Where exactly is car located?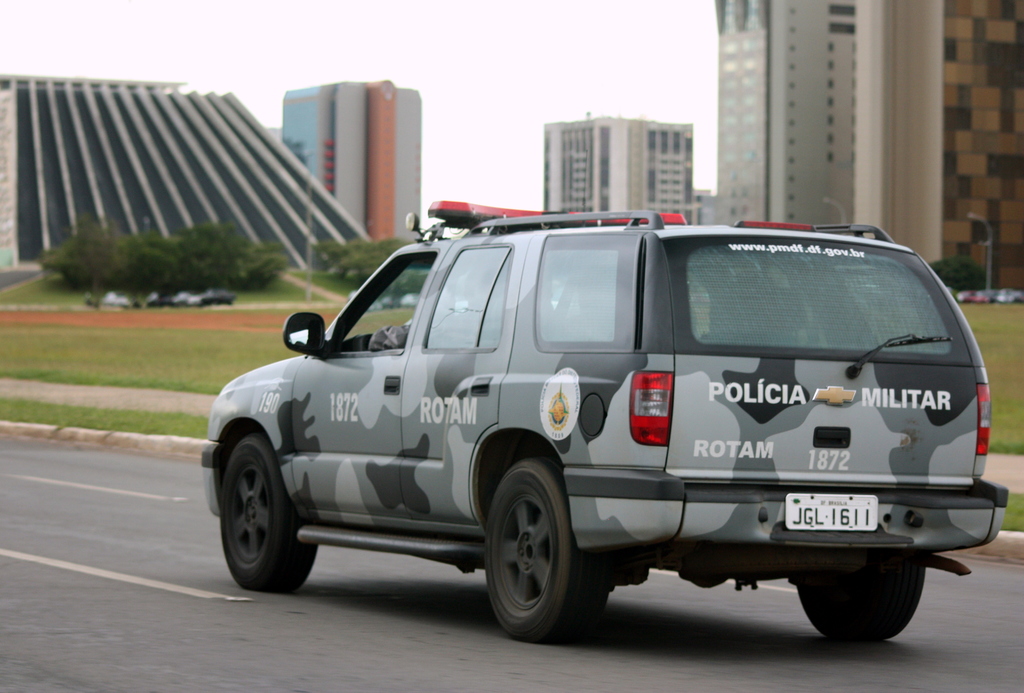
Its bounding box is [186,197,1023,650].
